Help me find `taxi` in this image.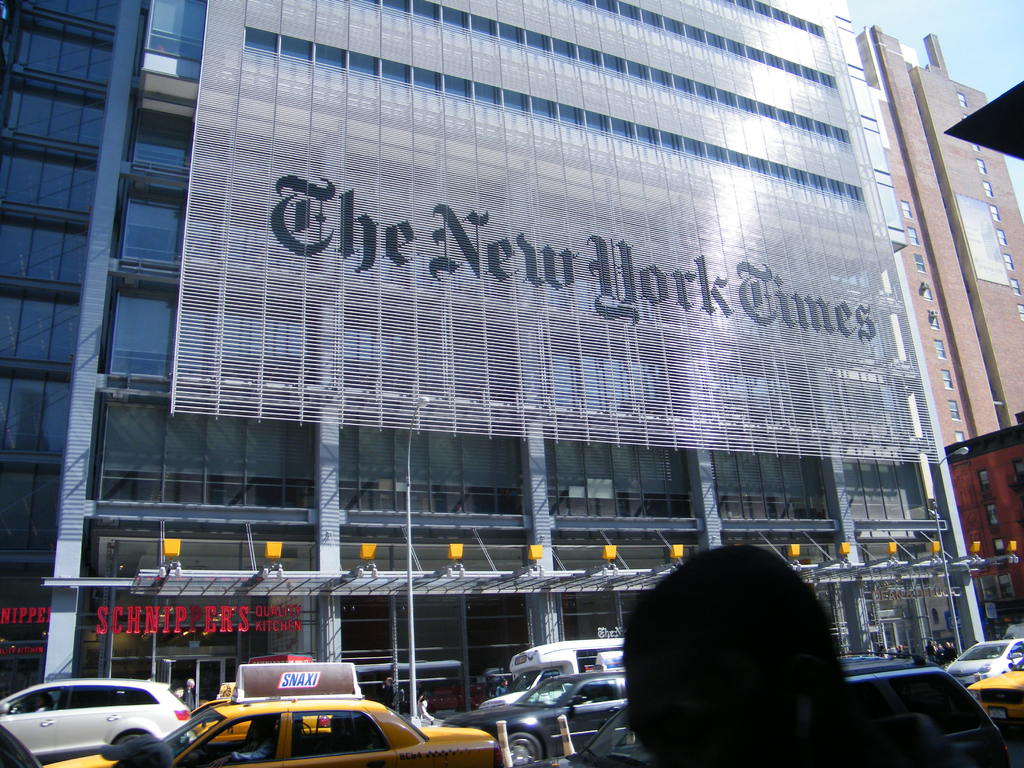
Found it: [left=969, top=658, right=1023, bottom=726].
